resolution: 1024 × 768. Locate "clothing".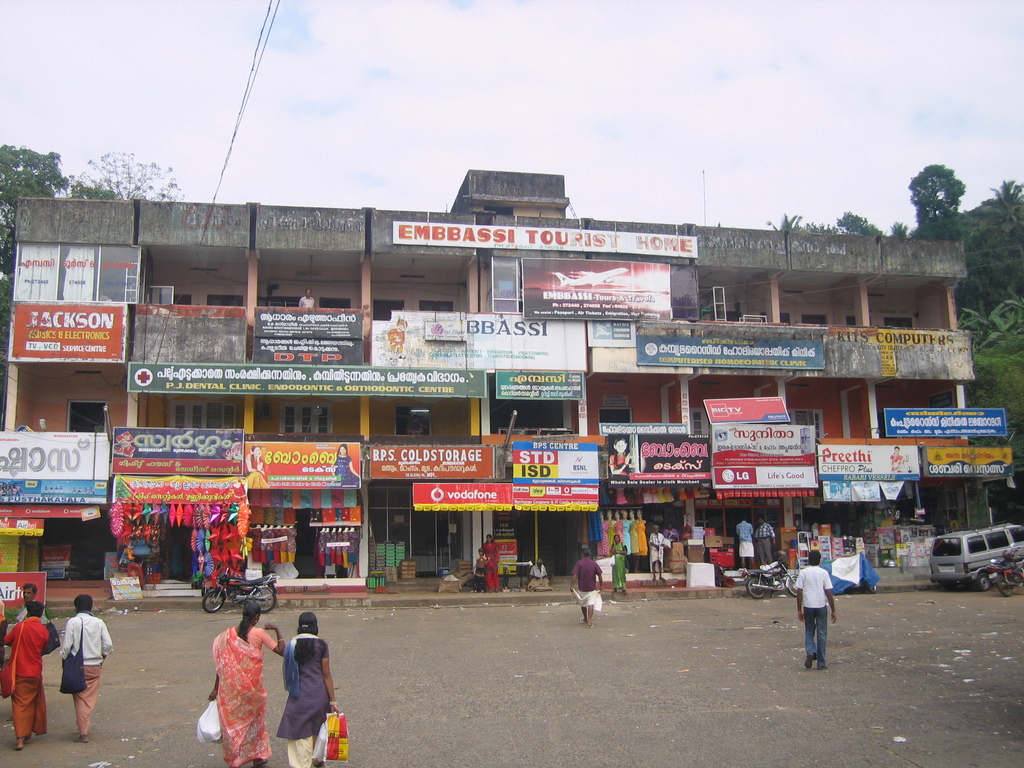
746,516,771,570.
